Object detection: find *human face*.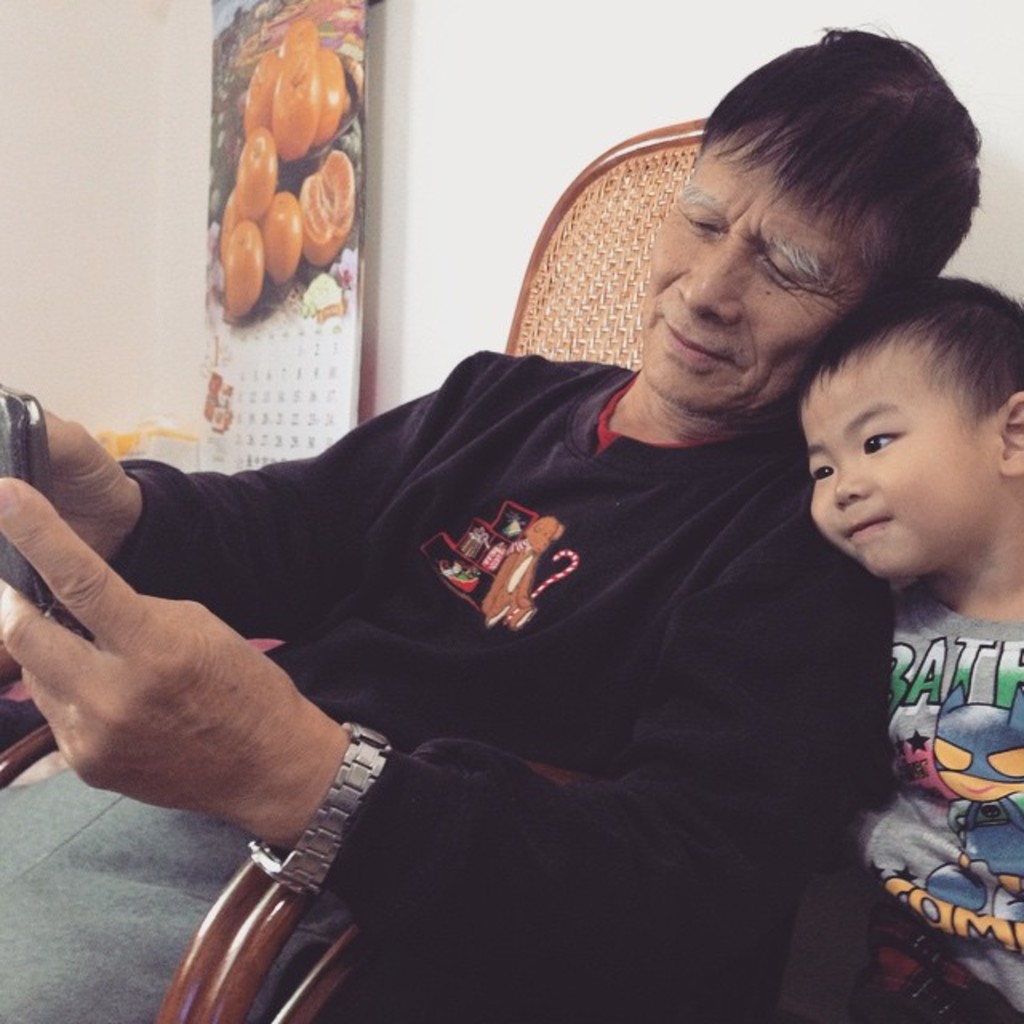
locate(810, 373, 992, 578).
